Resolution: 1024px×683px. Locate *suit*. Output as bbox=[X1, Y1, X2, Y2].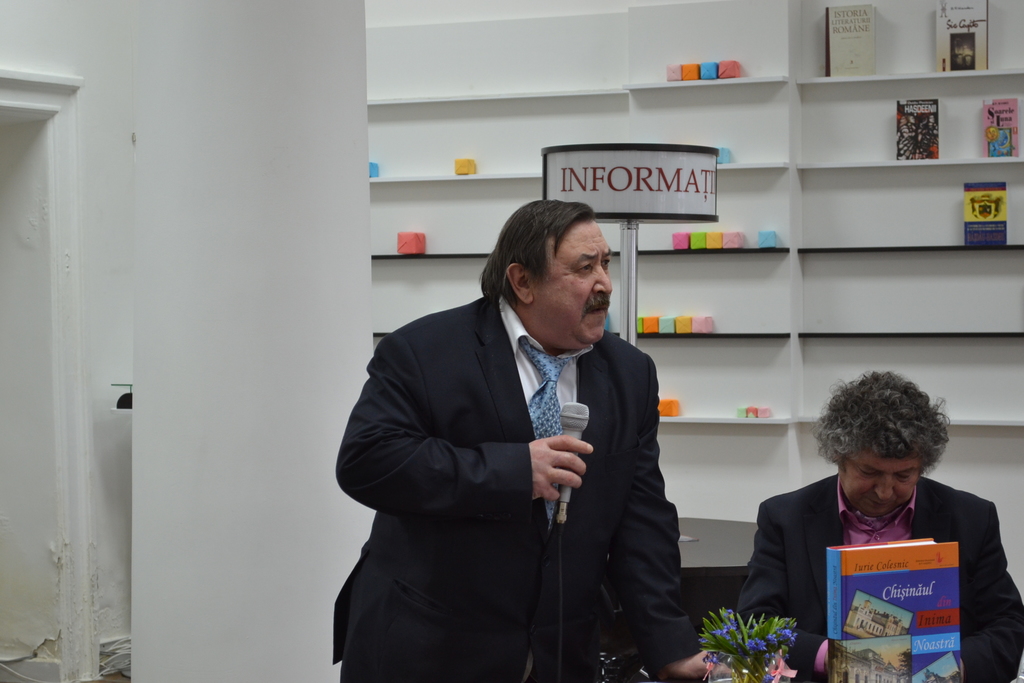
bbox=[328, 192, 699, 682].
